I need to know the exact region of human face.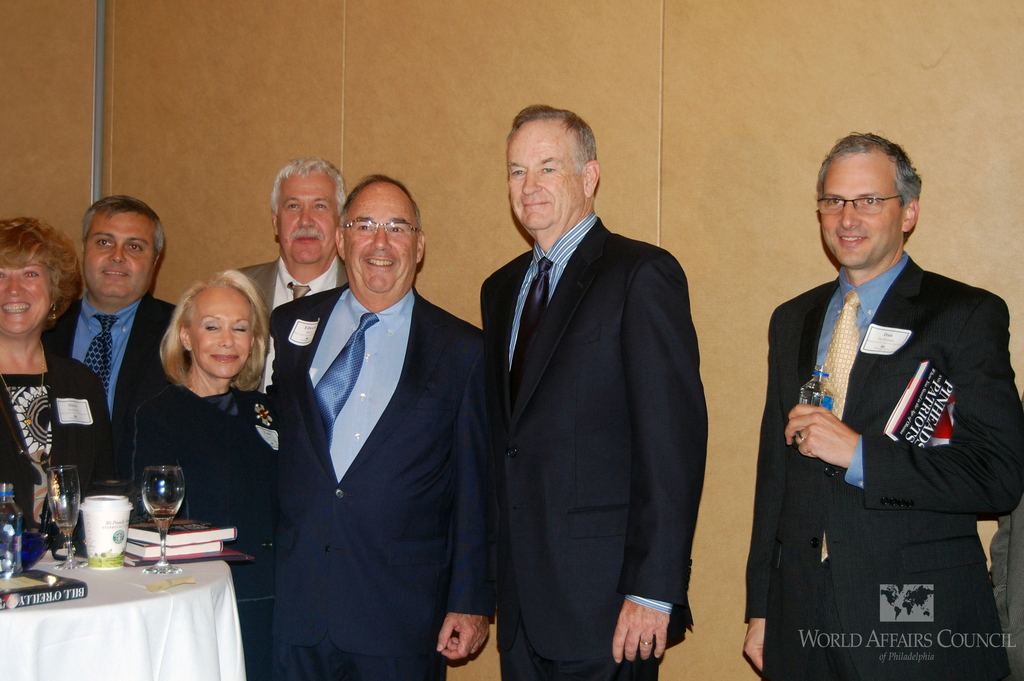
Region: <box>84,215,159,299</box>.
